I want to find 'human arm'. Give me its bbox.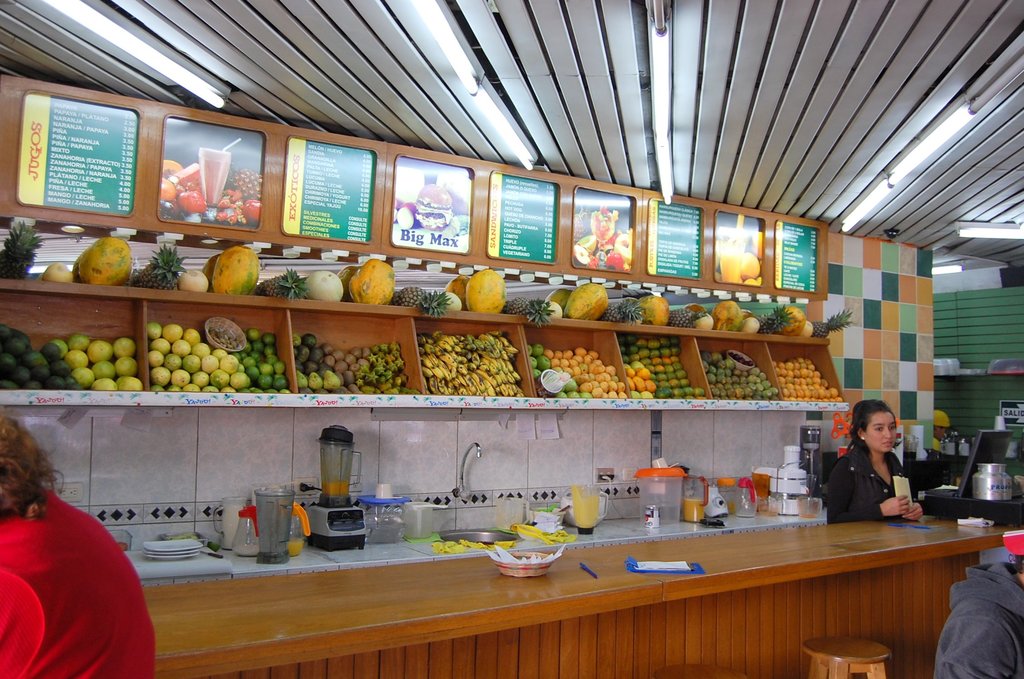
[left=824, top=457, right=908, bottom=519].
